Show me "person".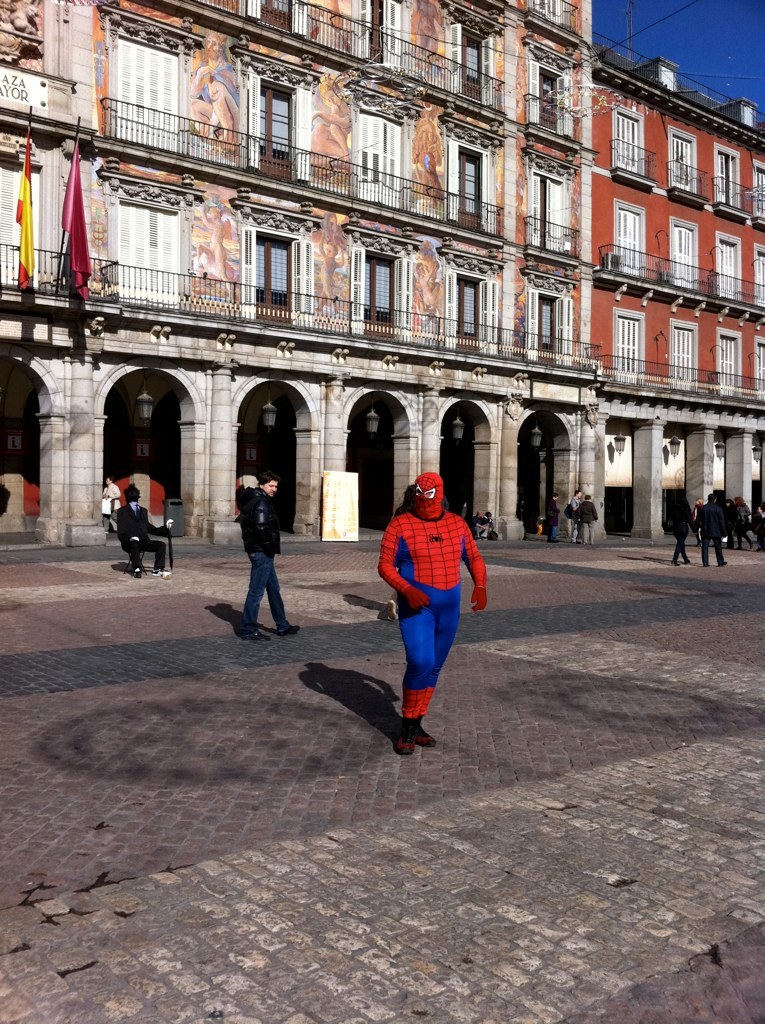
"person" is here: Rect(542, 486, 563, 546).
